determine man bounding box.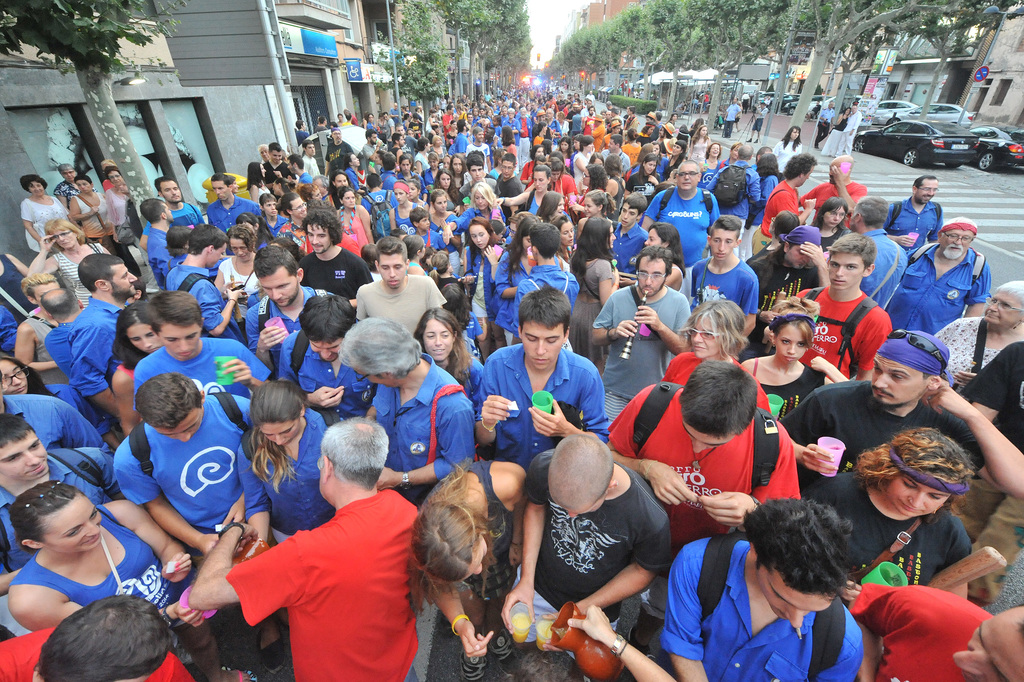
Determined: pyautogui.locateOnScreen(842, 199, 913, 310).
